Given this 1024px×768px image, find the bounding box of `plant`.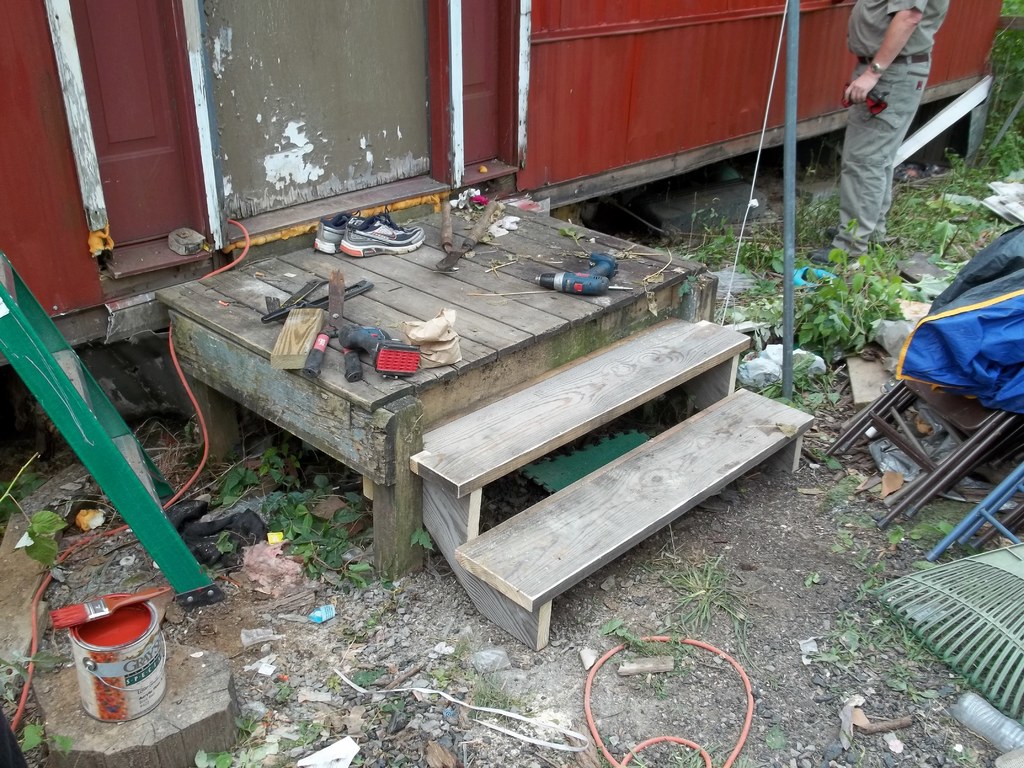
[x1=232, y1=717, x2=252, y2=736].
